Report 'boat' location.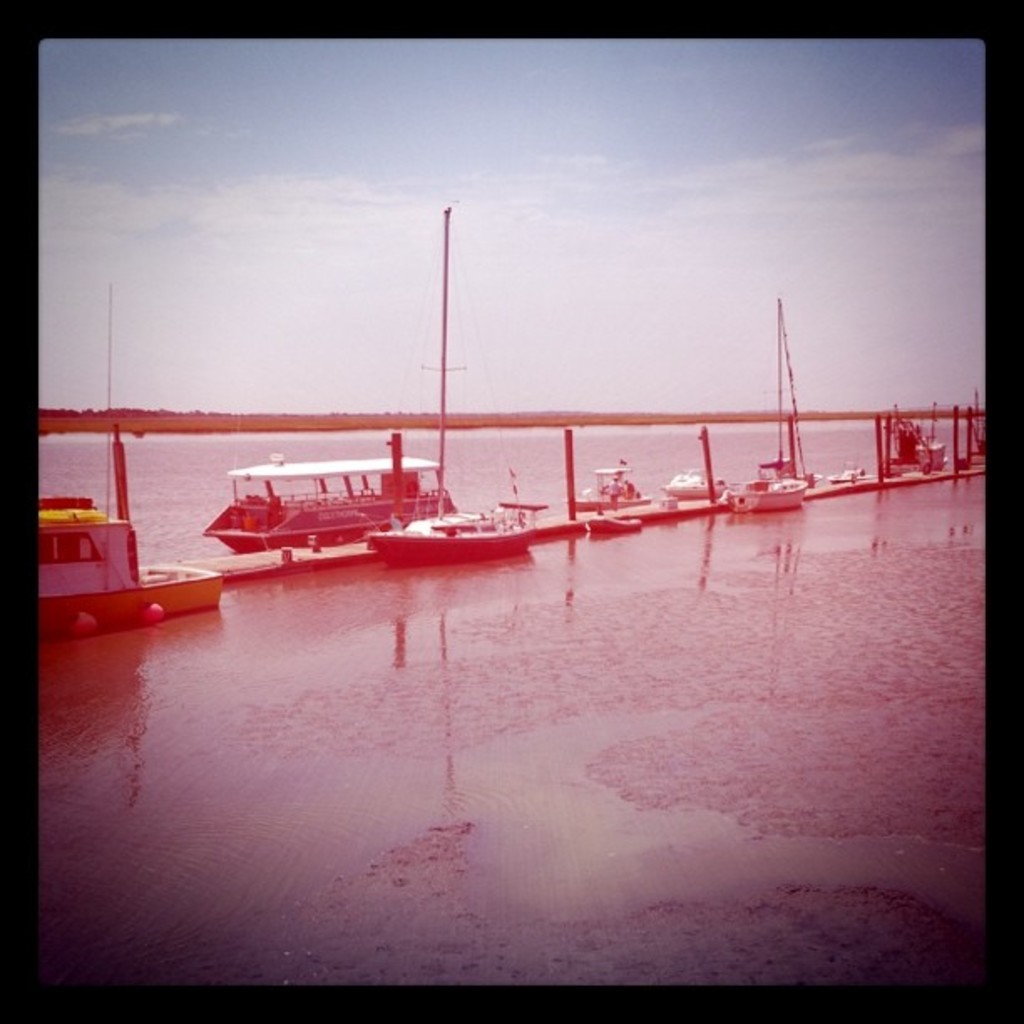
Report: l=832, t=455, r=872, b=482.
